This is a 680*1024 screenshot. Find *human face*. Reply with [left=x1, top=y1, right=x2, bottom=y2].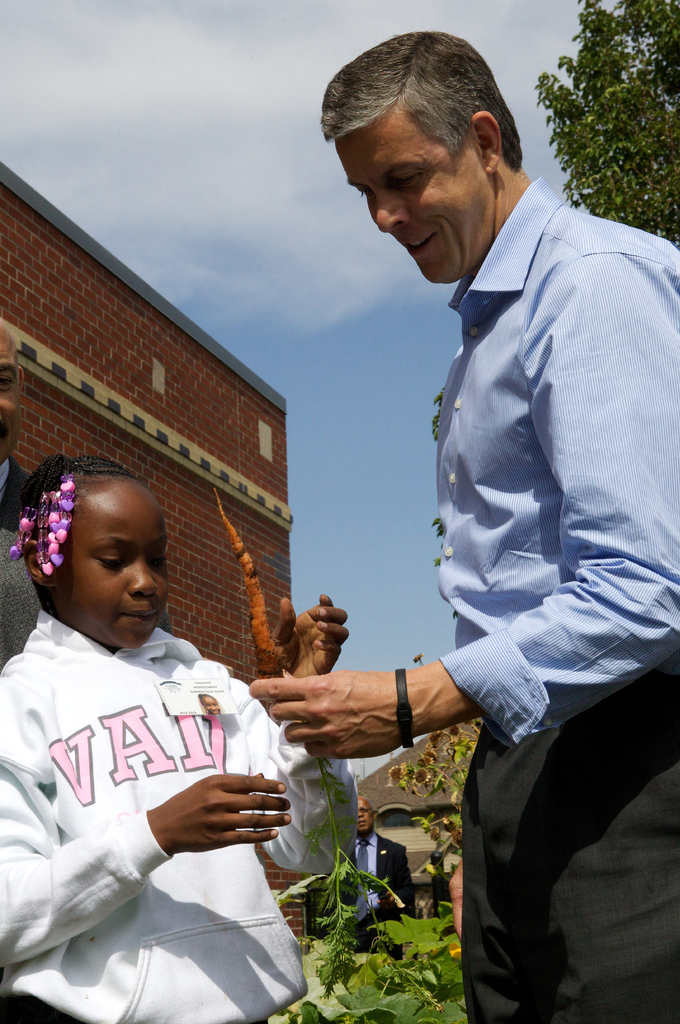
[left=339, top=117, right=491, bottom=277].
